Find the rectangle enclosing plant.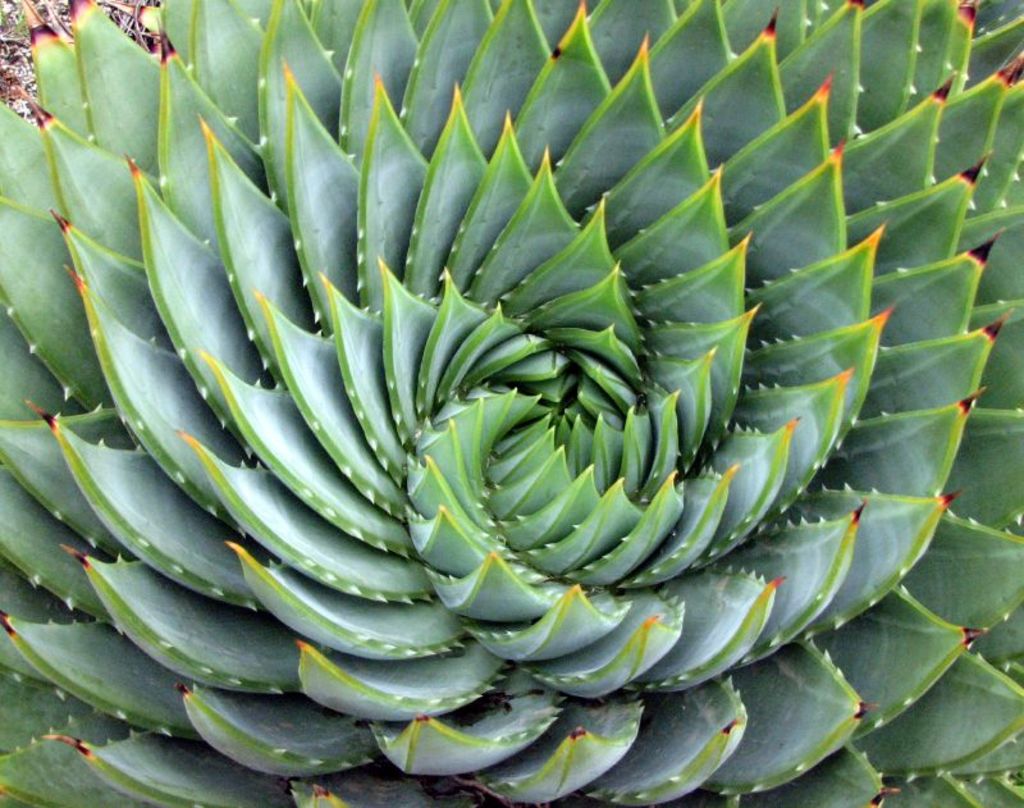
box(0, 0, 1023, 804).
